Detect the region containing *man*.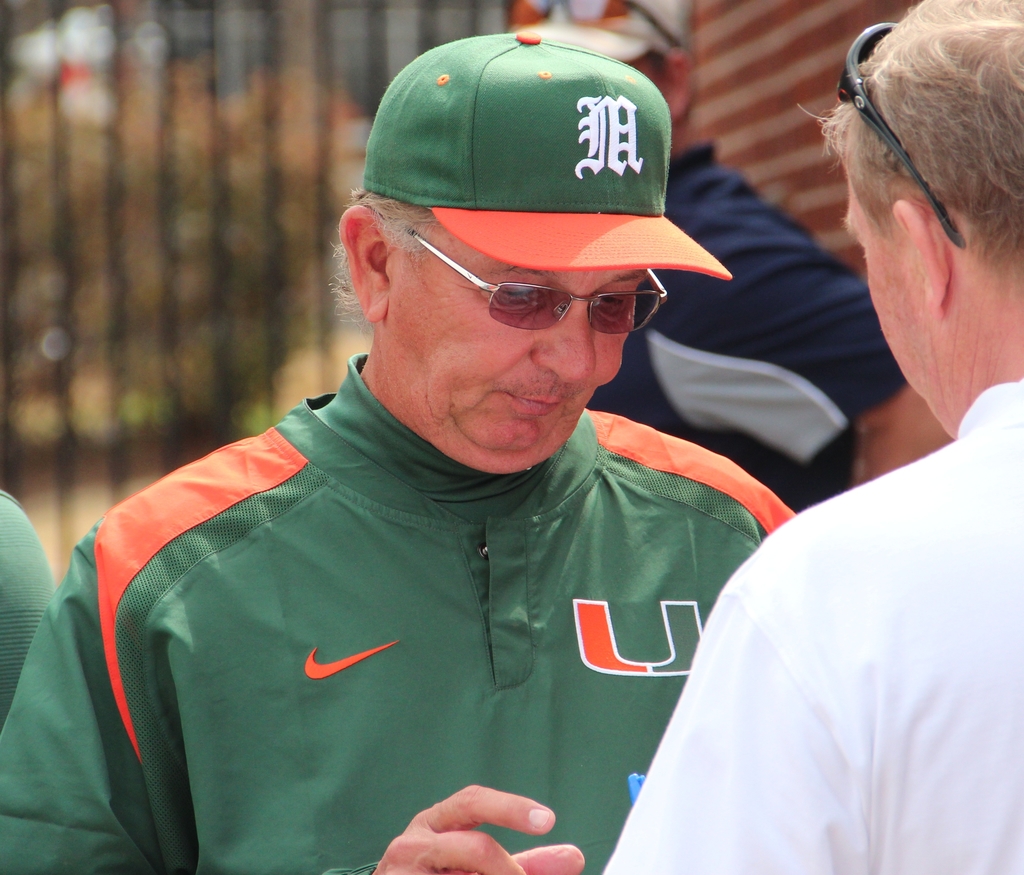
region(53, 24, 863, 874).
